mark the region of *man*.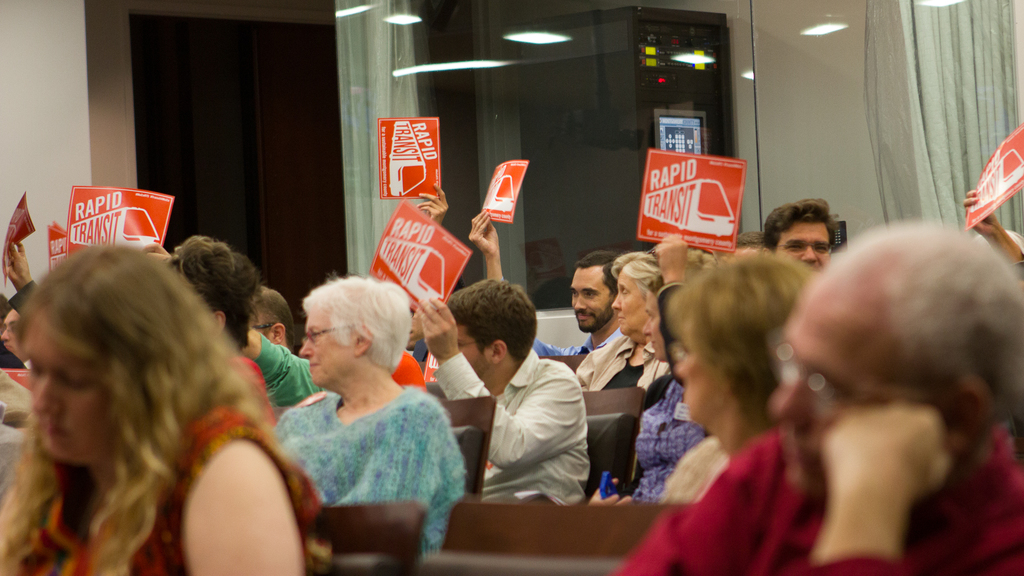
Region: {"x1": 609, "y1": 218, "x2": 1023, "y2": 575}.
